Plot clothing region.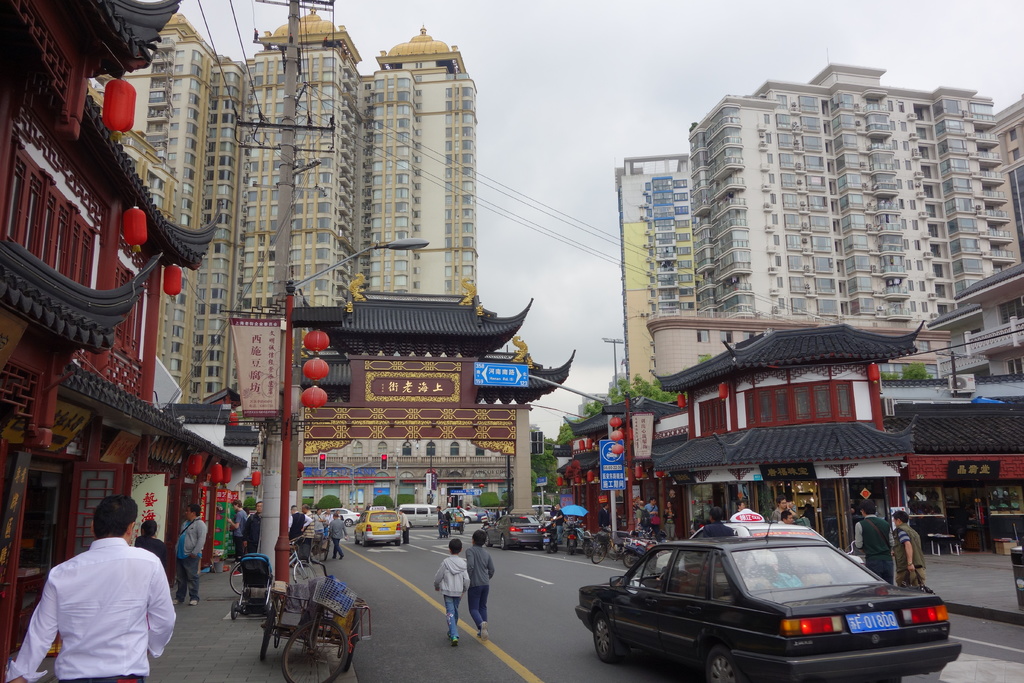
Plotted at <box>851,514,897,584</box>.
